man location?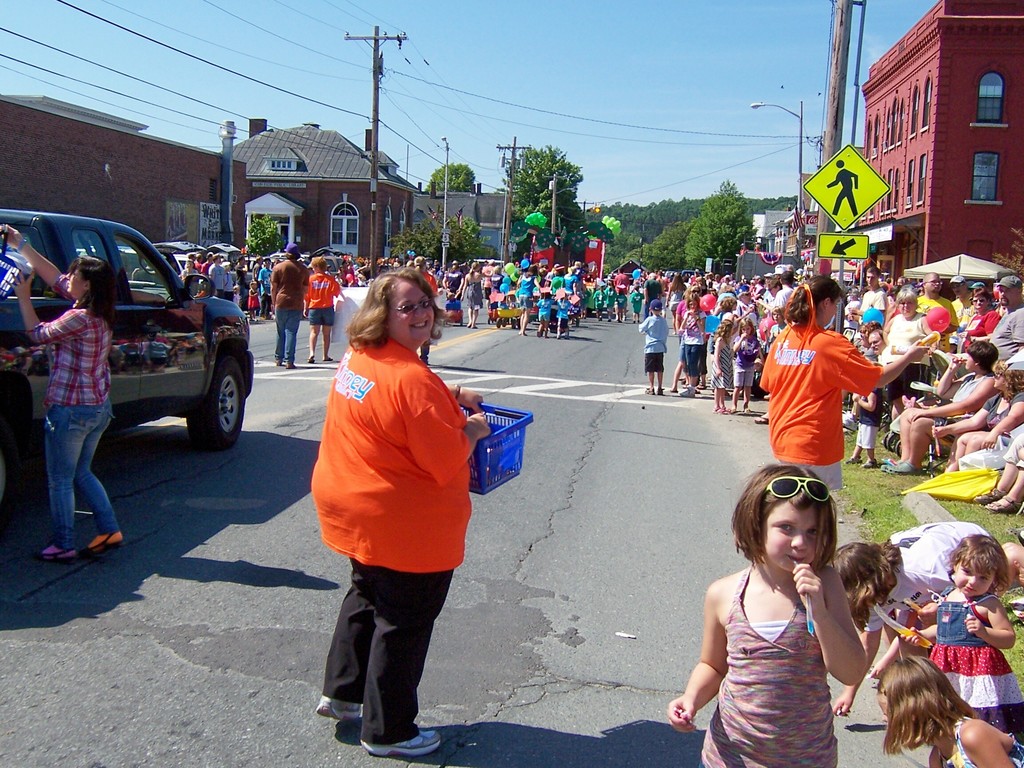
pyautogui.locateOnScreen(988, 275, 1023, 362)
